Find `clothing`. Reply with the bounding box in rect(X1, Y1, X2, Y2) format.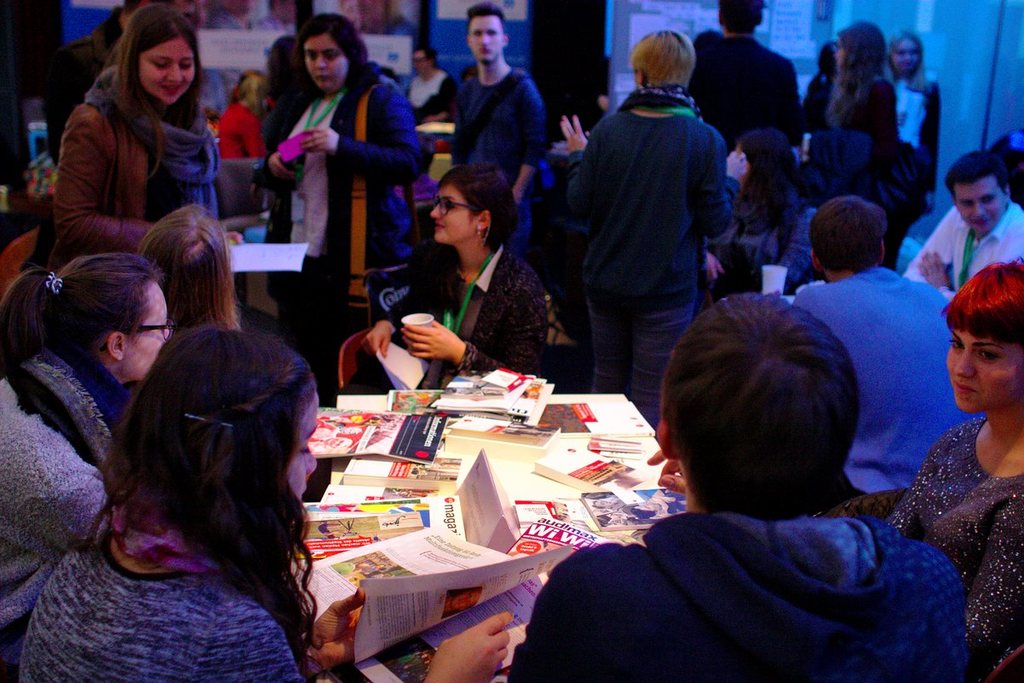
rect(889, 63, 941, 207).
